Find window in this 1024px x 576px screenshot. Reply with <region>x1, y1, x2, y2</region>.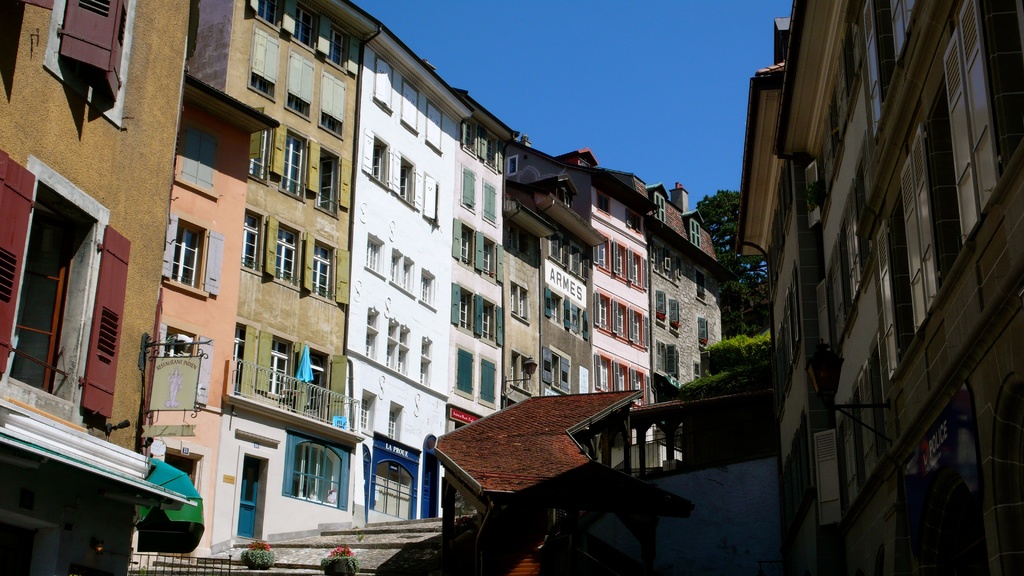
<region>255, 0, 284, 26</region>.
